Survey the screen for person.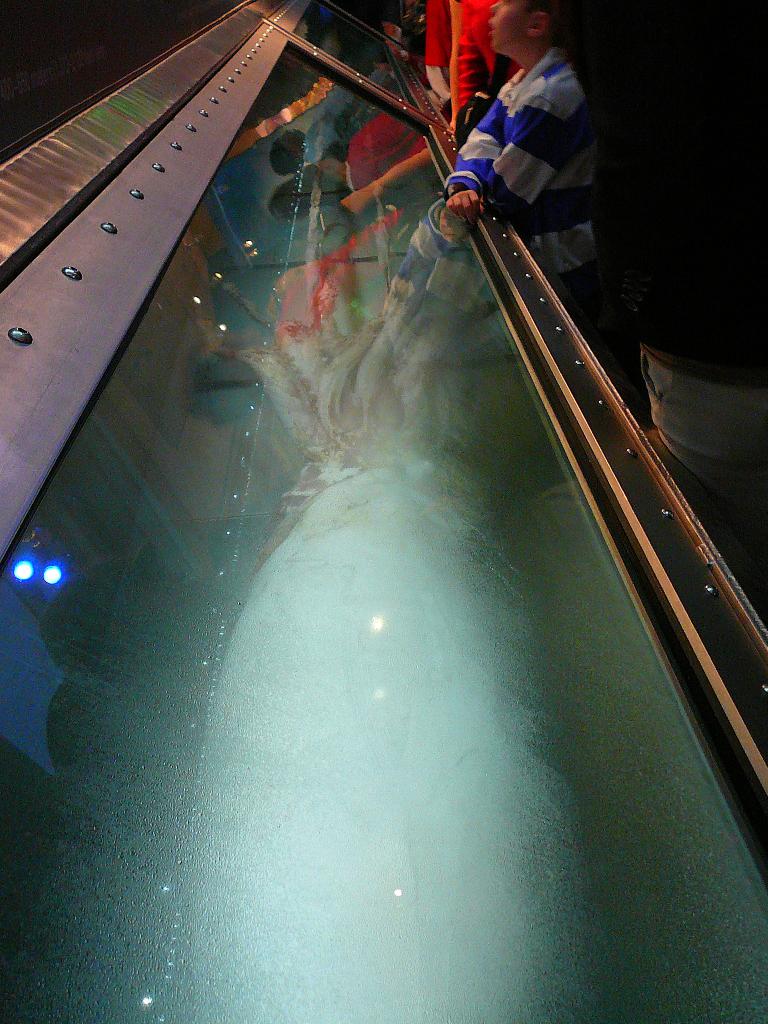
Survey found: [625,0,767,503].
